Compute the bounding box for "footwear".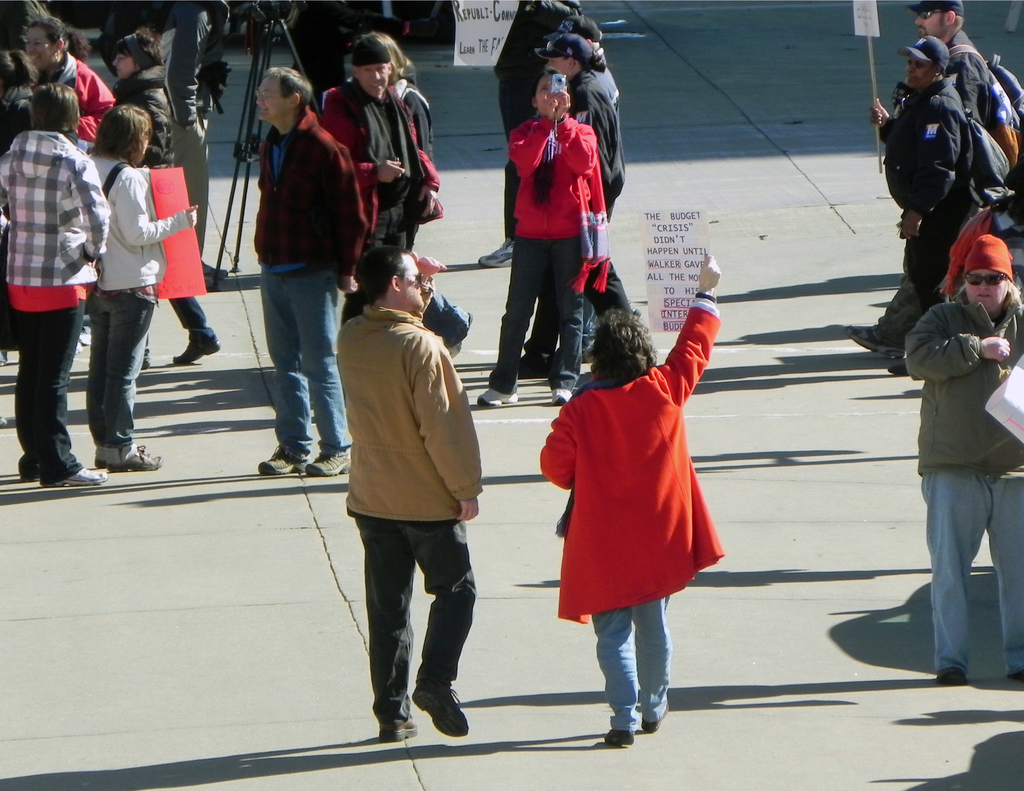
(x1=23, y1=474, x2=42, y2=481).
